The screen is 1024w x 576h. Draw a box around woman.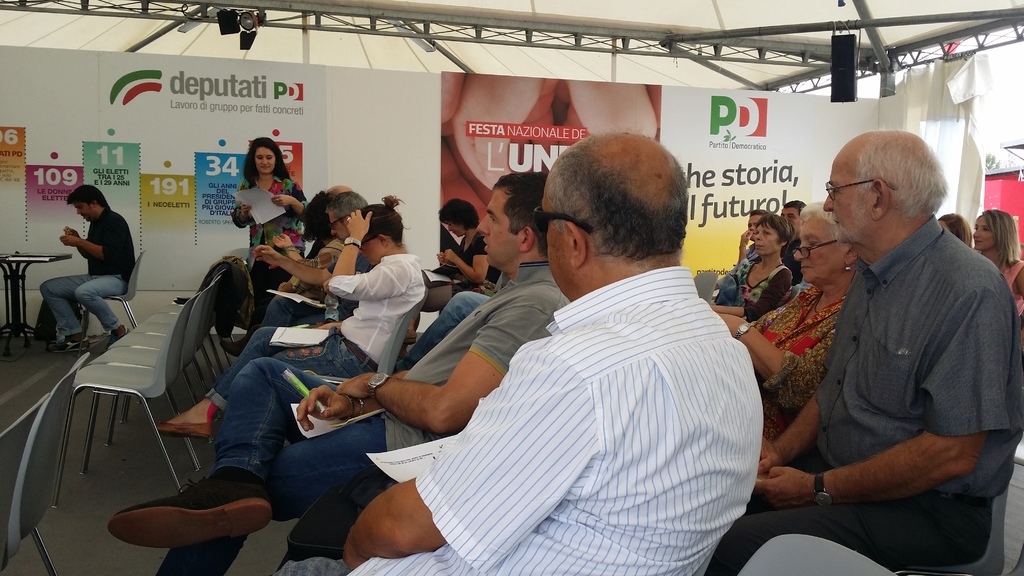
152:196:425:452.
